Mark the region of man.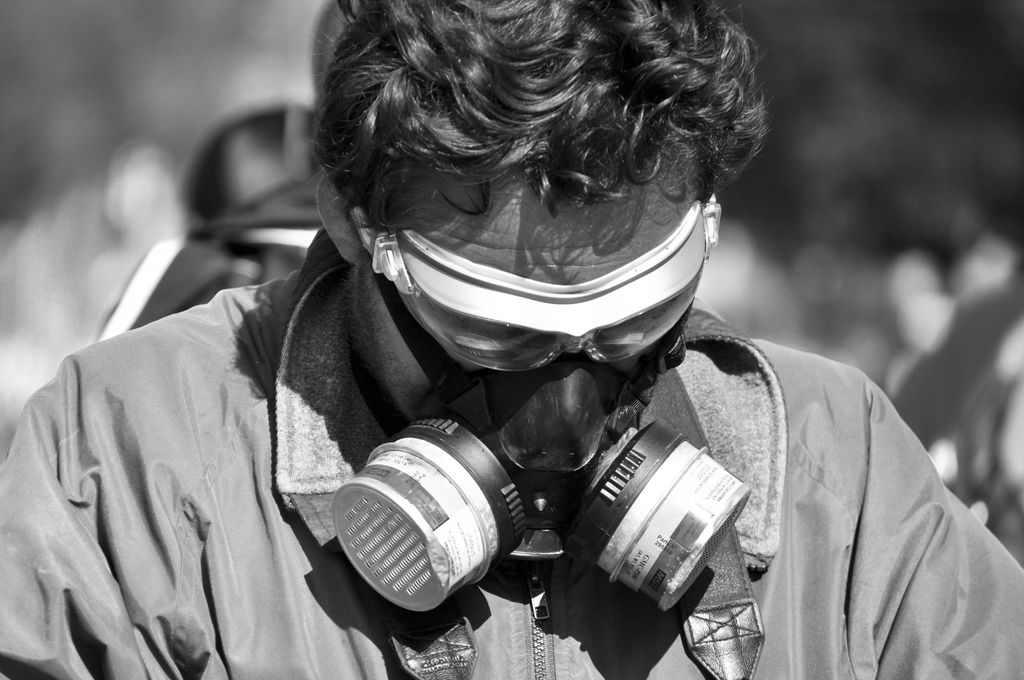
Region: select_region(91, 0, 1011, 674).
